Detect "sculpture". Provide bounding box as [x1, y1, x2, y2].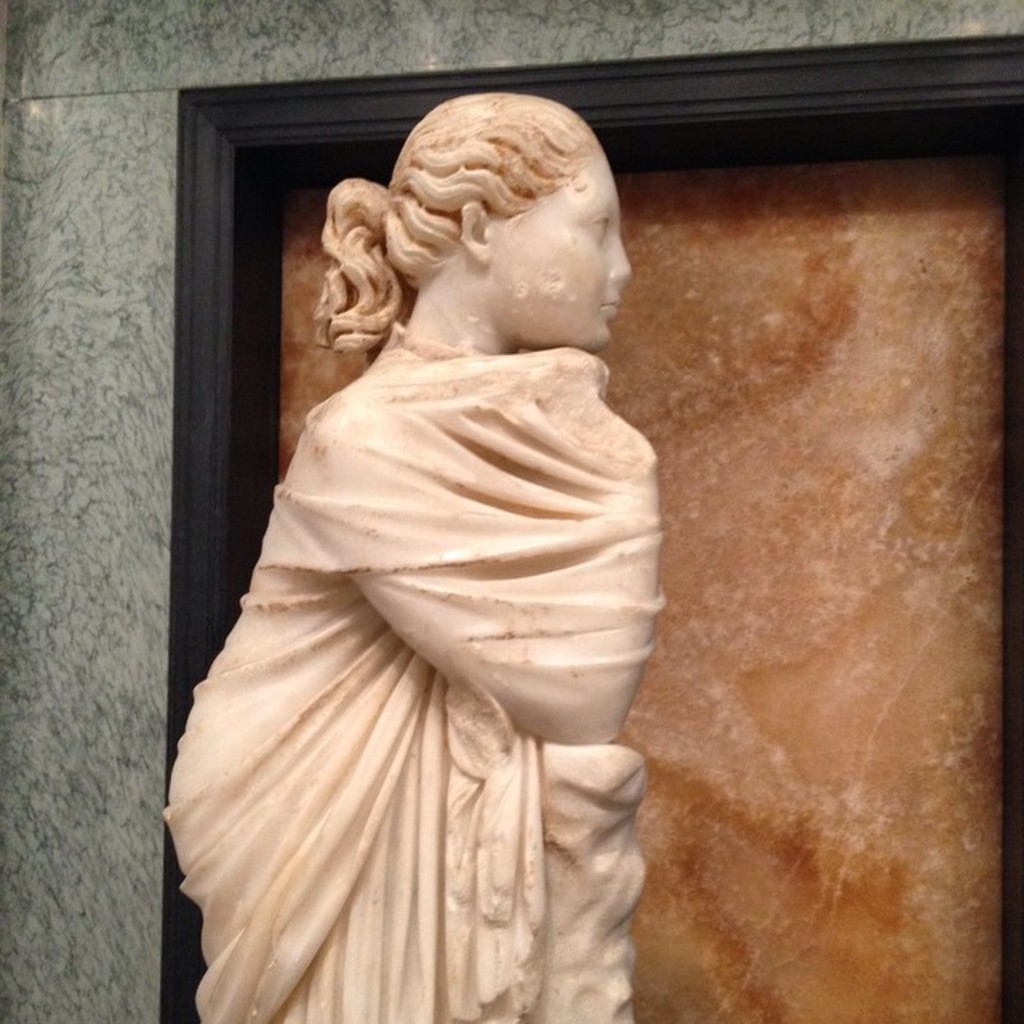
[162, 72, 678, 1022].
